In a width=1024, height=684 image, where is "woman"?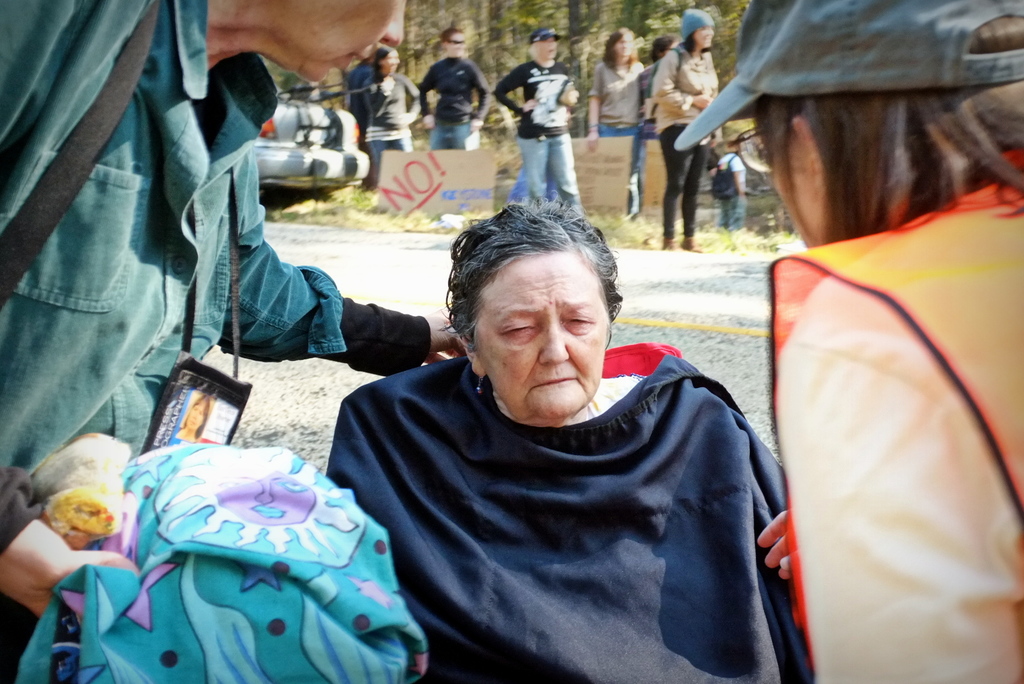
586,15,649,207.
